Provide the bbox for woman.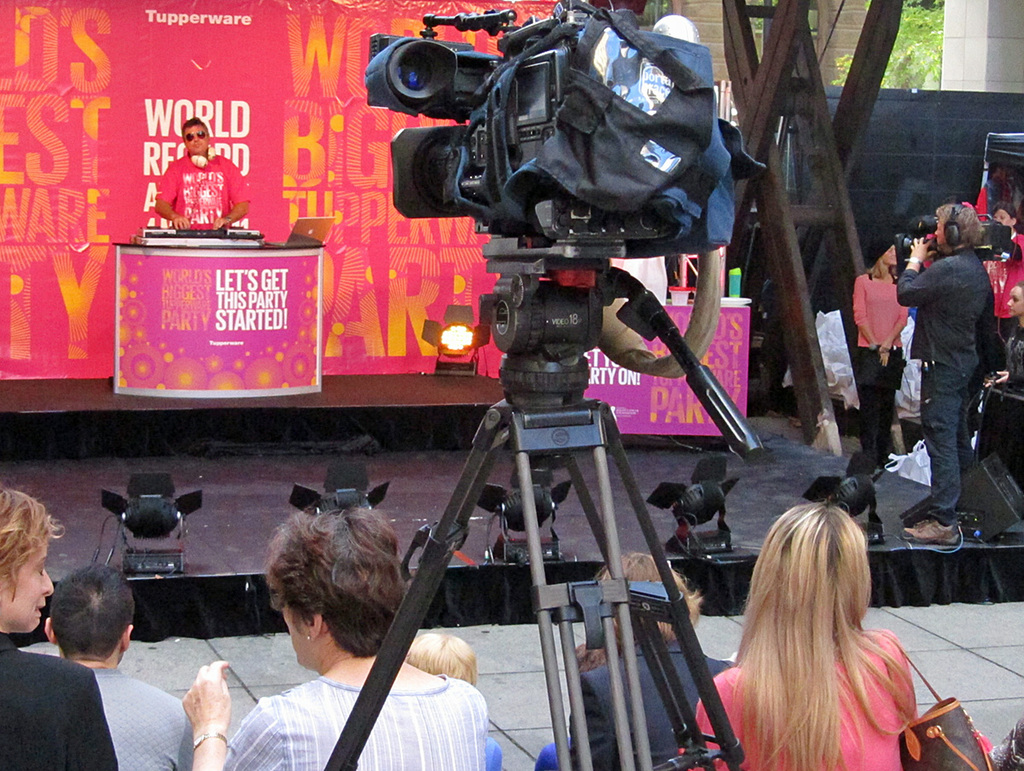
detection(176, 504, 486, 770).
